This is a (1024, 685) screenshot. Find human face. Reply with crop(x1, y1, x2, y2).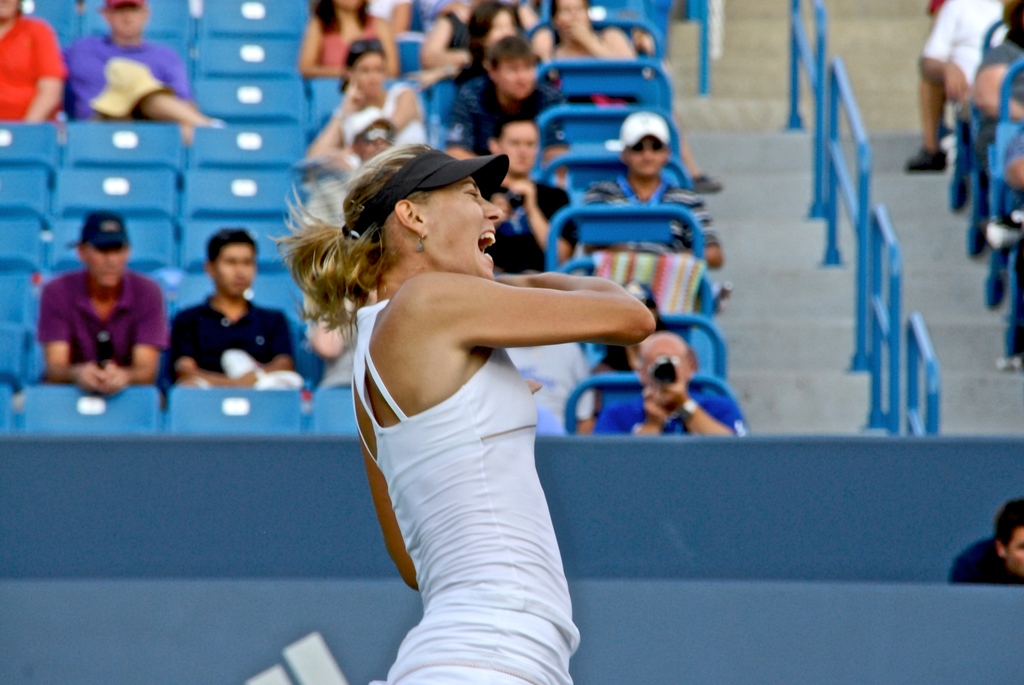
crop(557, 0, 593, 35).
